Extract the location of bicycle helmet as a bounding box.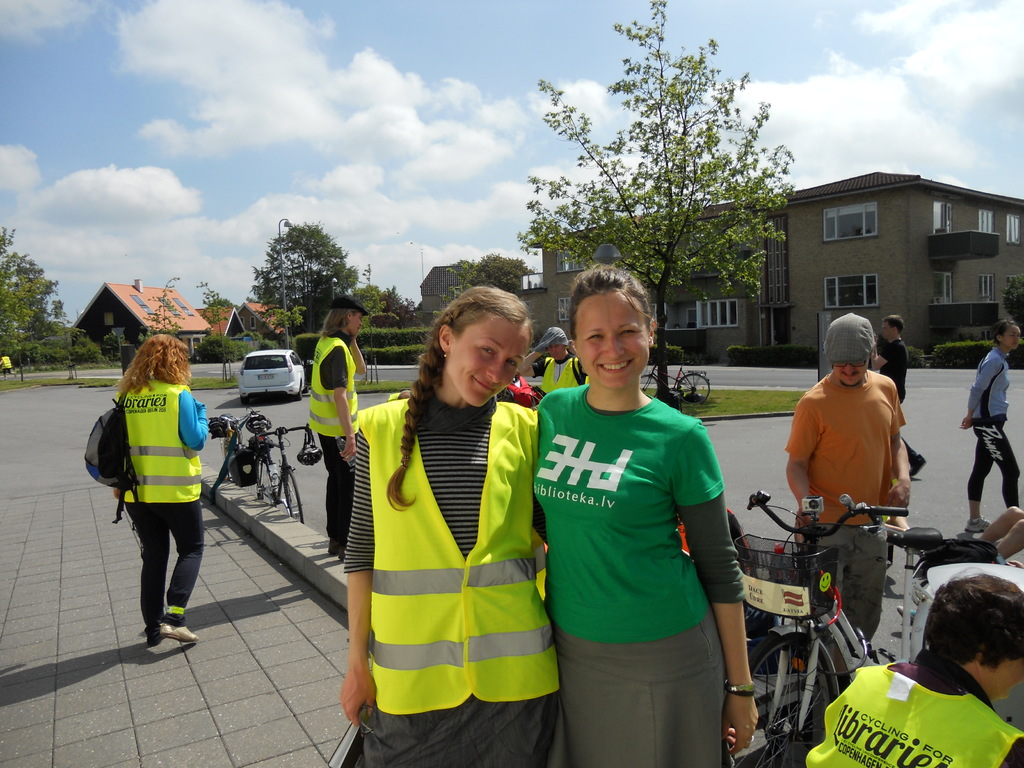
box(251, 417, 271, 438).
